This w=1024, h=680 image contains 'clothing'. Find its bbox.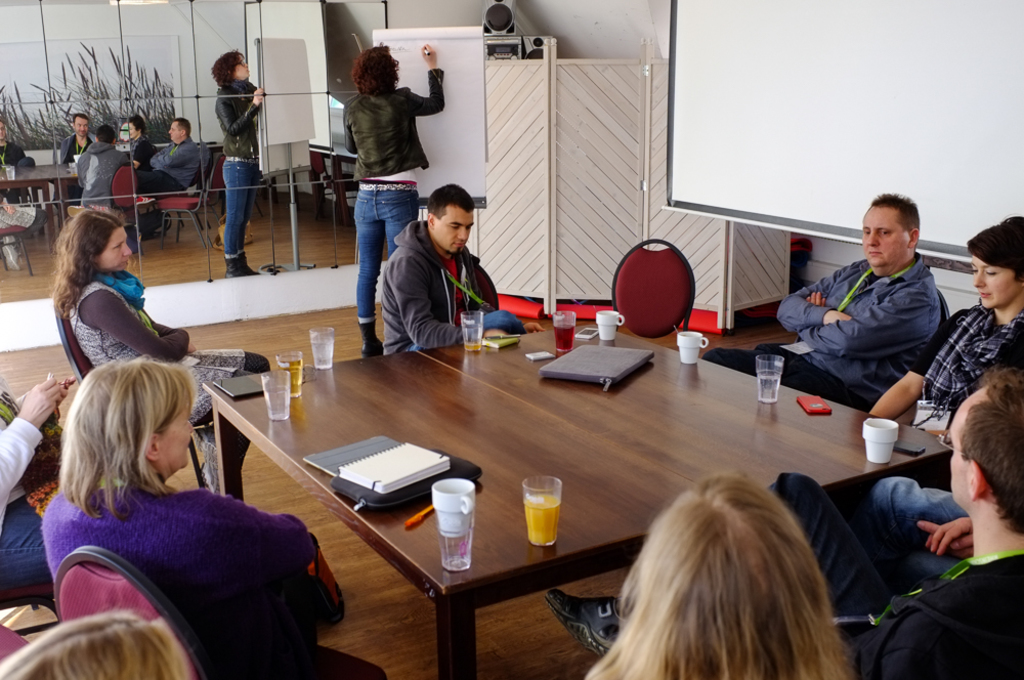
select_region(60, 125, 98, 169).
